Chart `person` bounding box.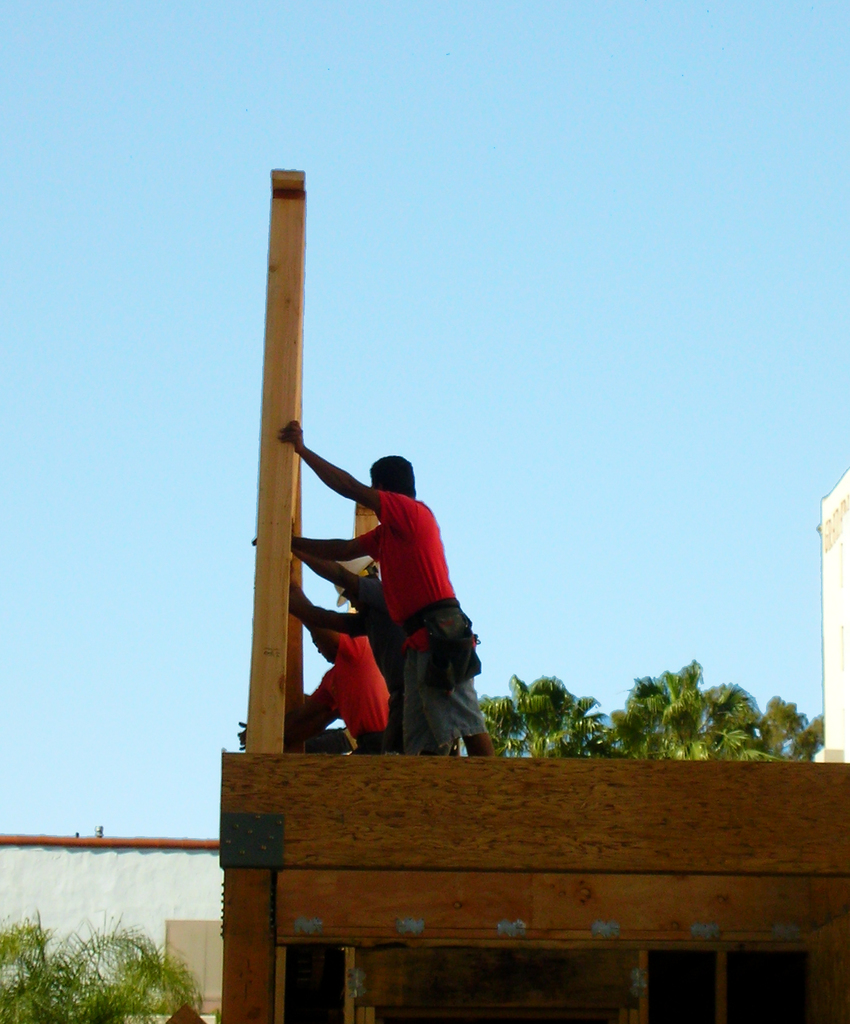
Charted: left=295, top=559, right=417, bottom=760.
